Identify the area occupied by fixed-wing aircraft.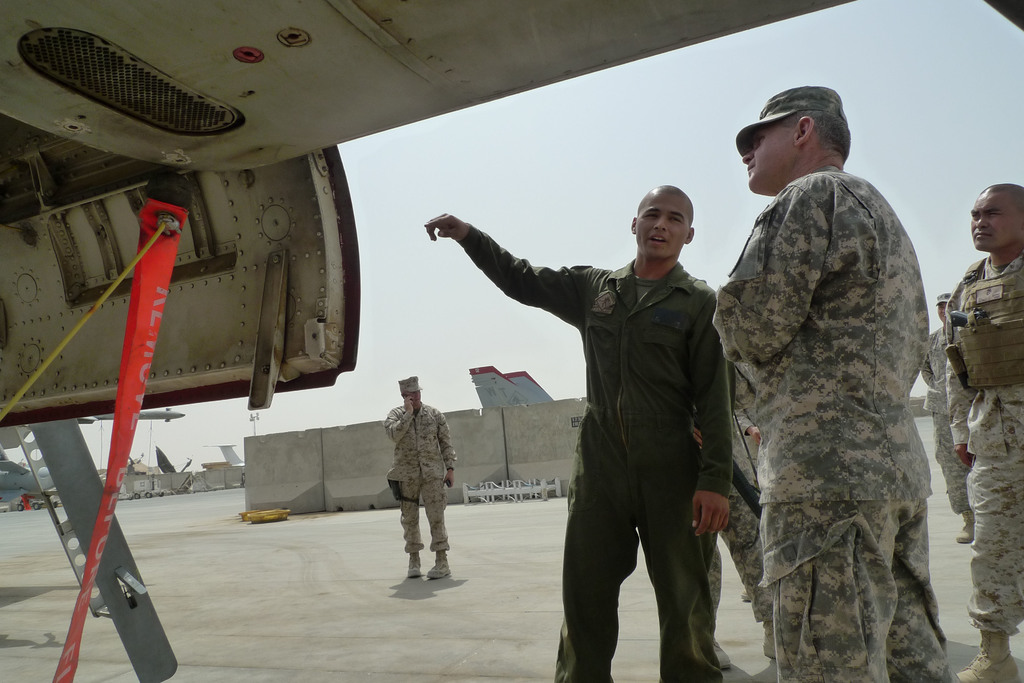
Area: x1=465, y1=362, x2=541, y2=406.
